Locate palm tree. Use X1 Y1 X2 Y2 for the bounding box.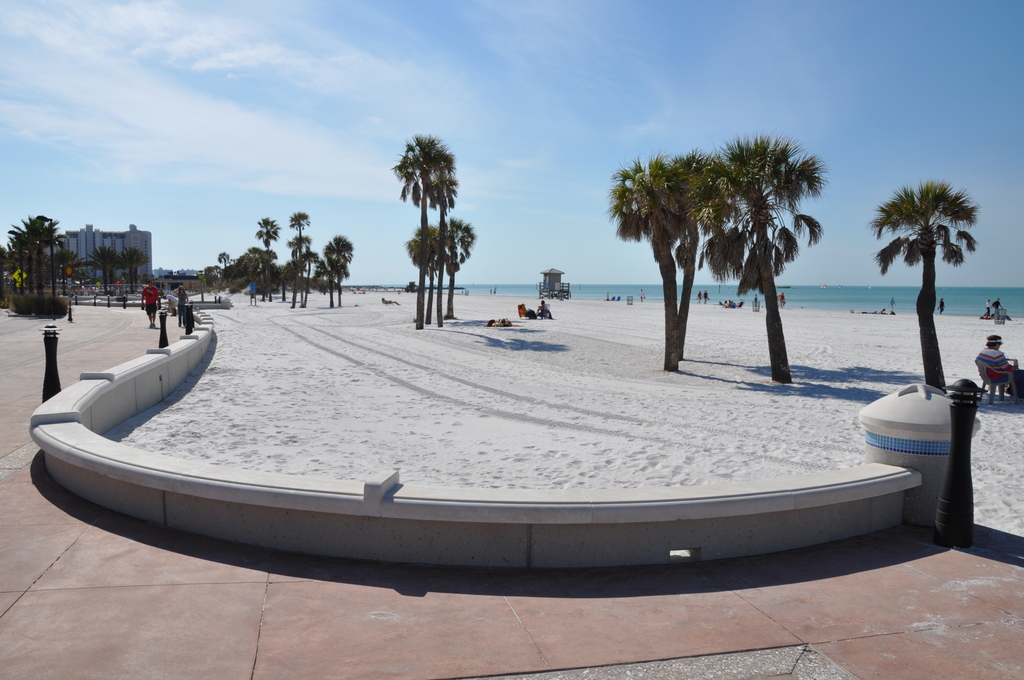
318 243 362 302.
